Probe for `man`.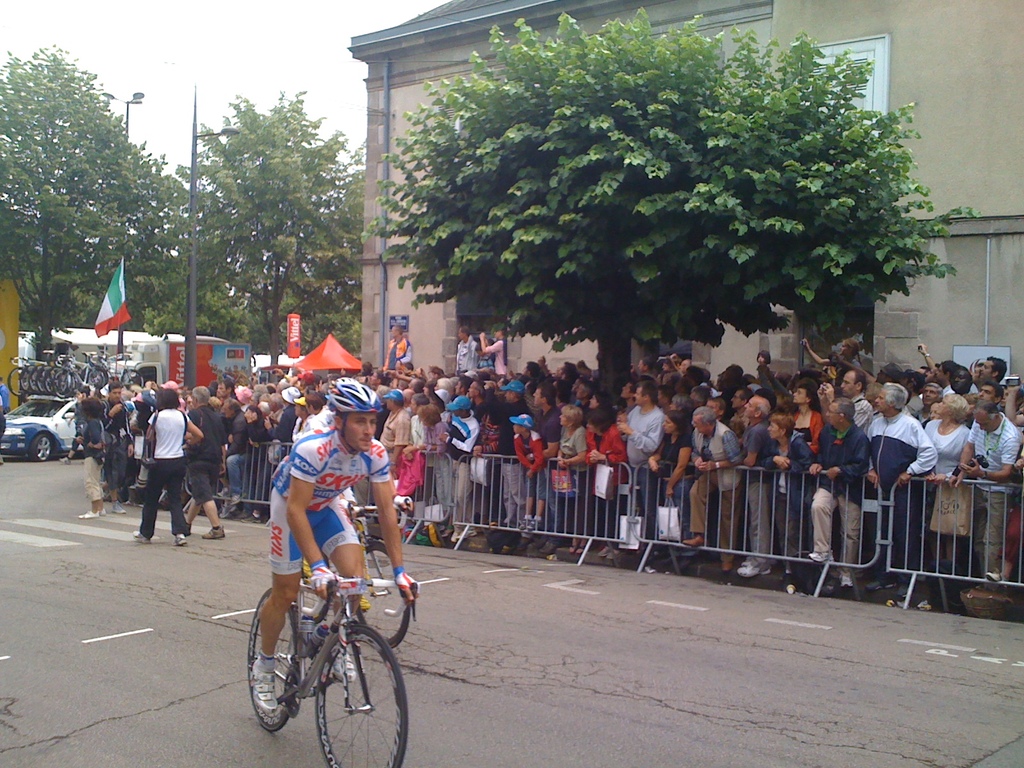
Probe result: {"x1": 678, "y1": 409, "x2": 748, "y2": 560}.
